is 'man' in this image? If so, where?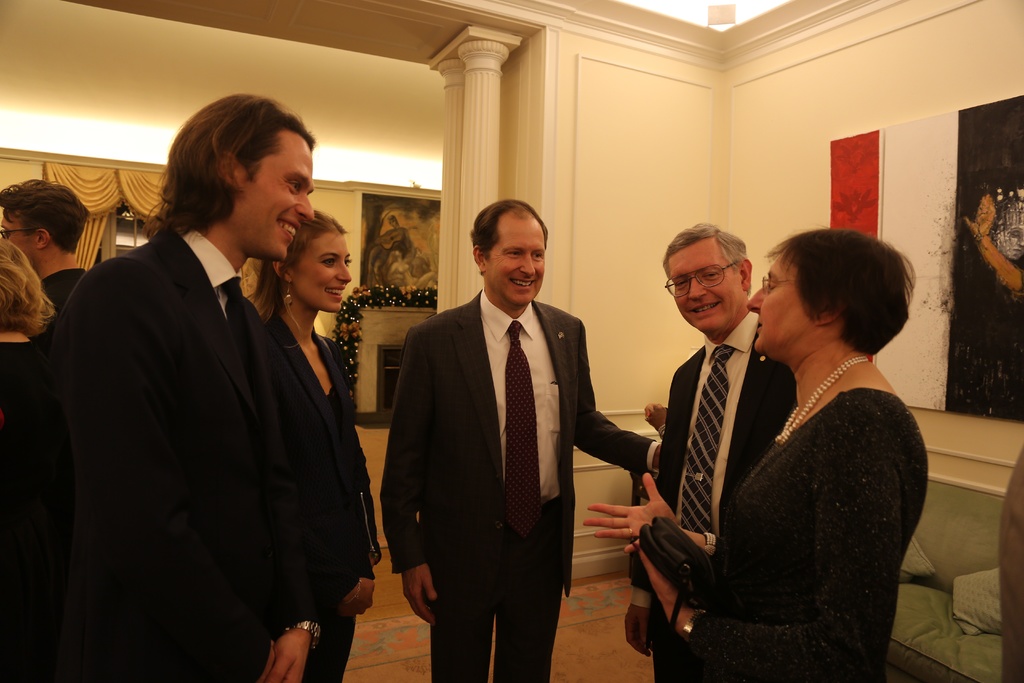
Yes, at [x1=0, y1=176, x2=92, y2=315].
